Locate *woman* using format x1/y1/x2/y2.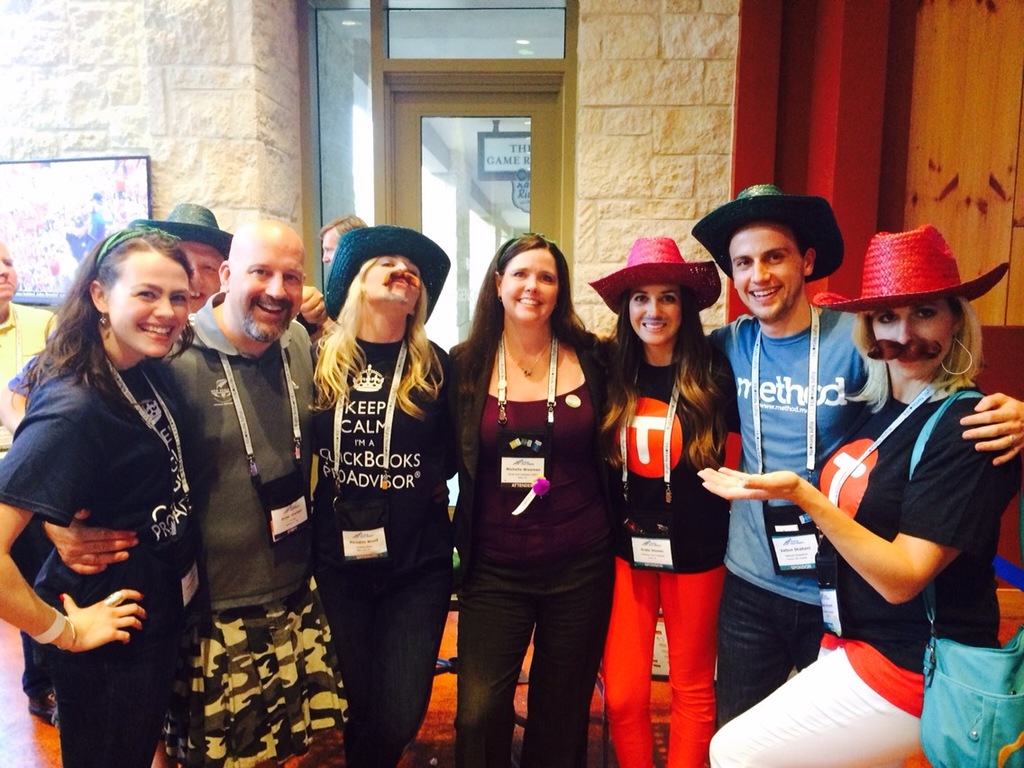
580/228/746/767.
